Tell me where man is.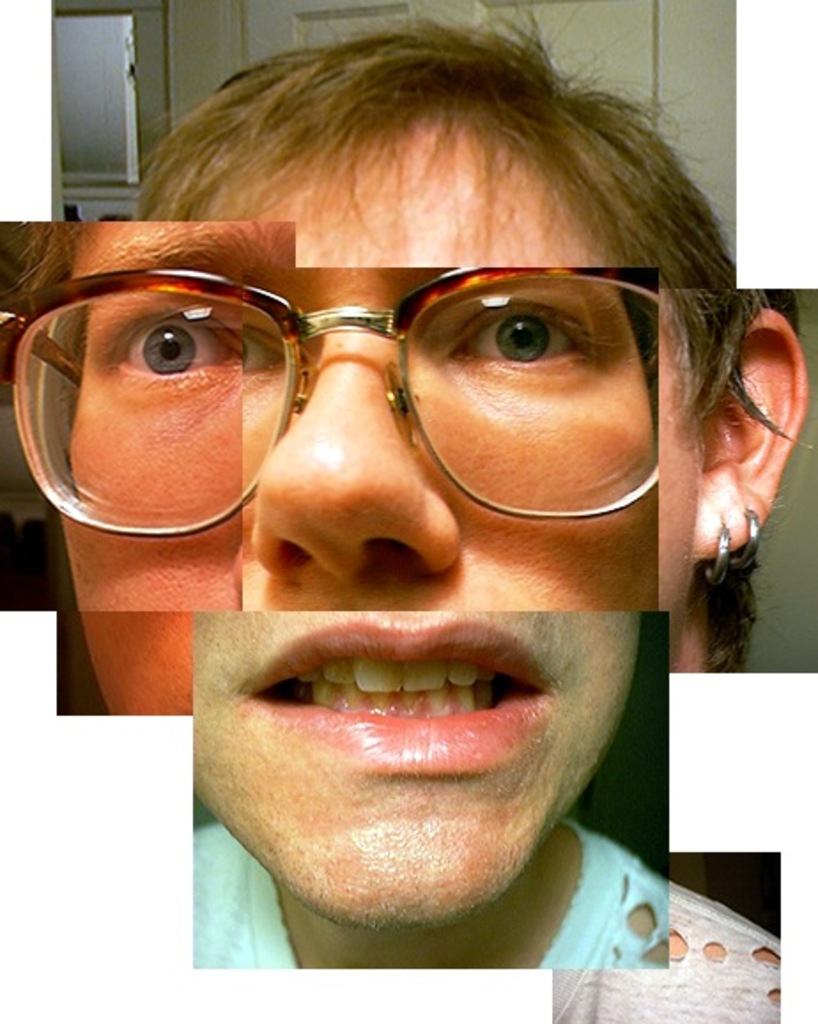
man is at l=21, t=0, r=807, b=978.
